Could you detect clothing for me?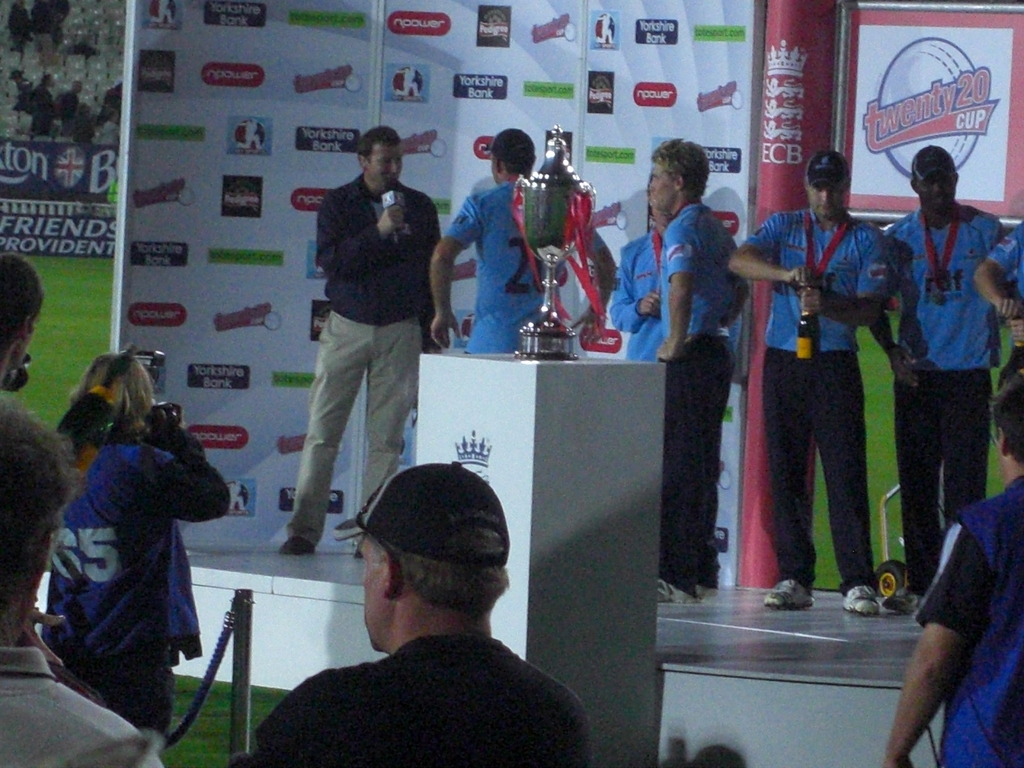
Detection result: crop(746, 209, 888, 579).
